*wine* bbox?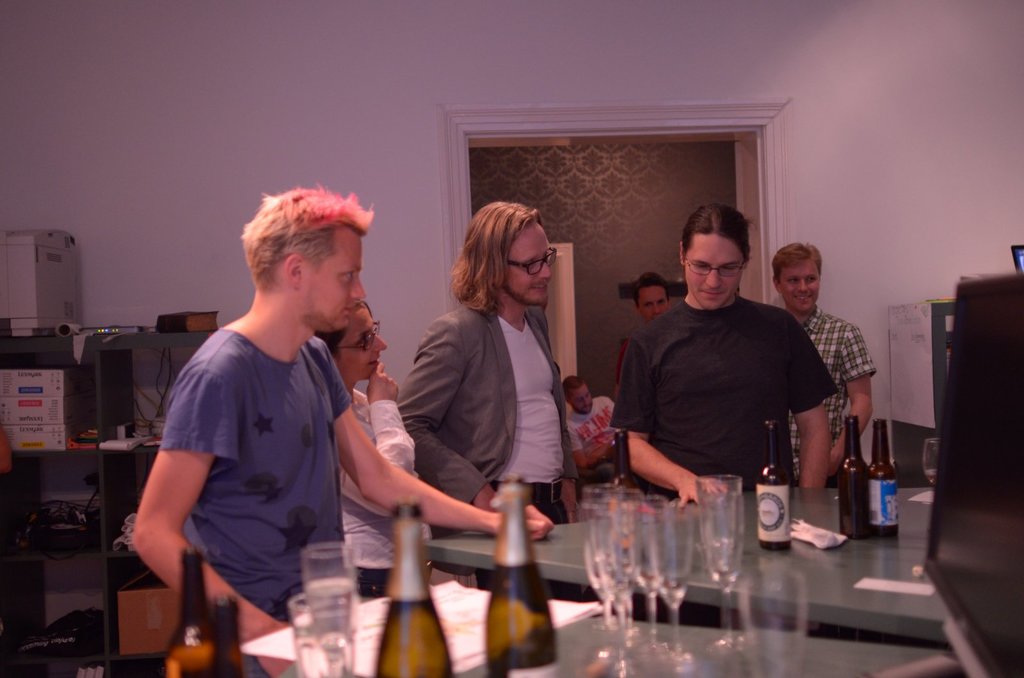
{"x1": 838, "y1": 414, "x2": 870, "y2": 538}
